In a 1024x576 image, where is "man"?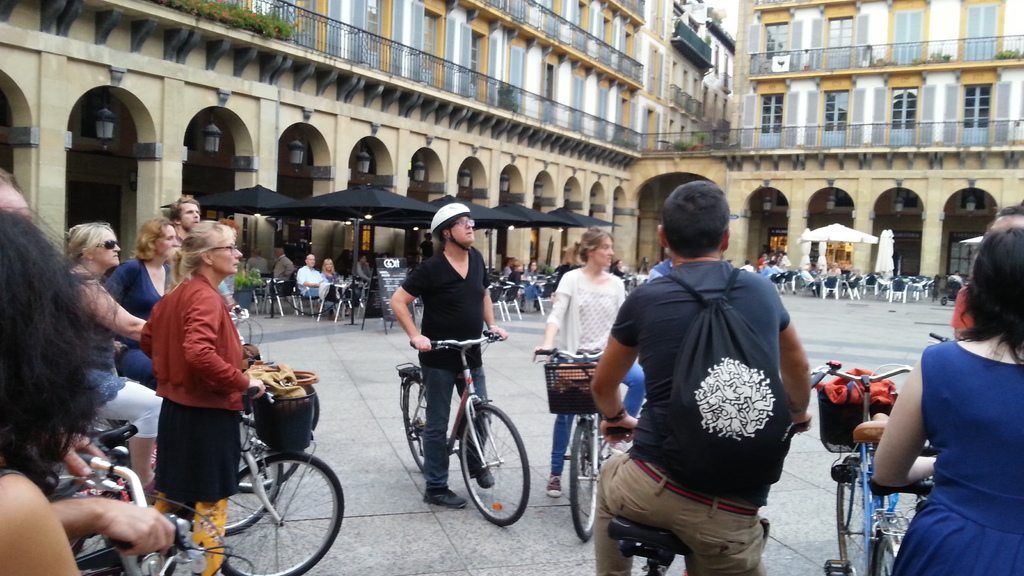
{"x1": 262, "y1": 243, "x2": 295, "y2": 301}.
